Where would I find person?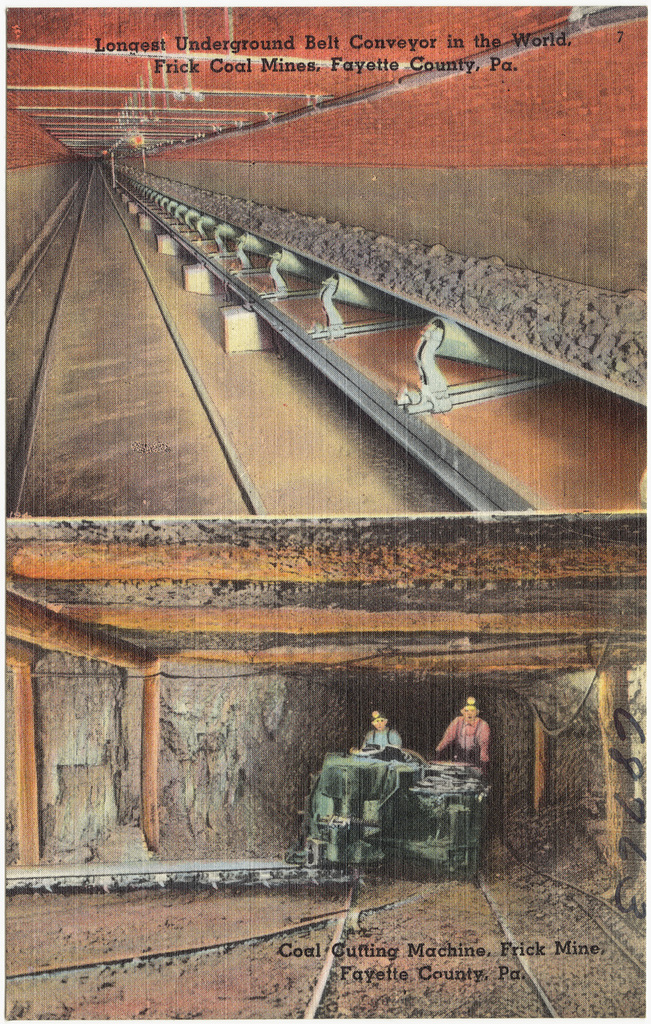
At (x1=426, y1=690, x2=493, y2=769).
